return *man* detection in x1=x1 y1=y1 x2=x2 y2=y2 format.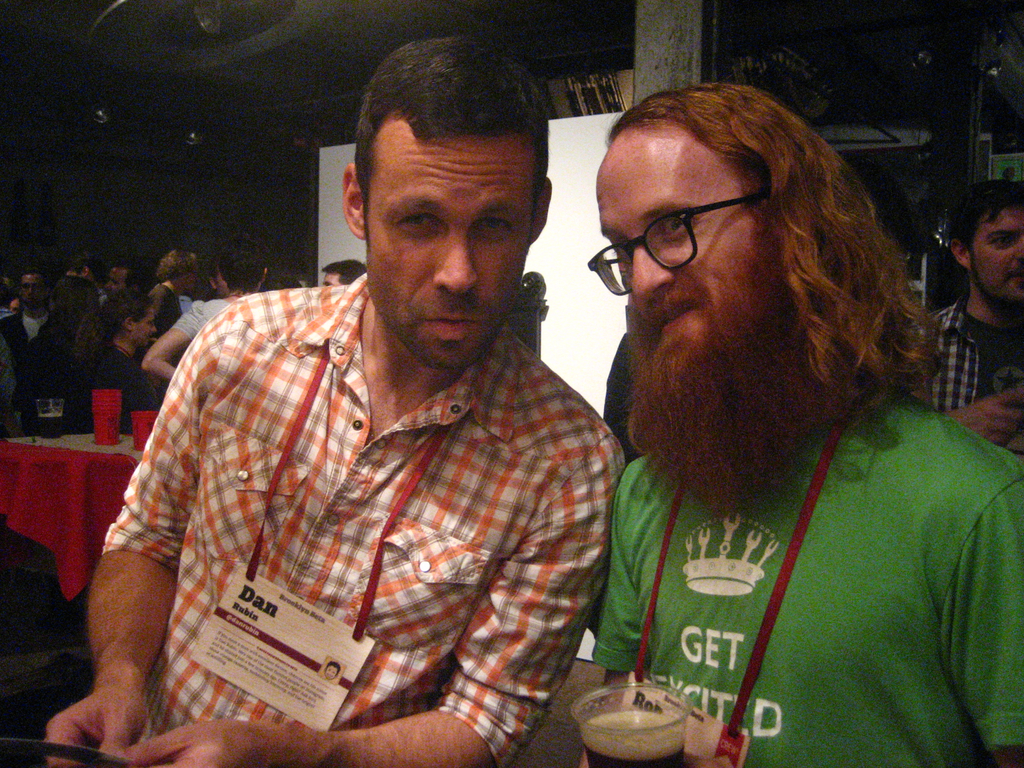
x1=154 y1=246 x2=200 y2=312.
